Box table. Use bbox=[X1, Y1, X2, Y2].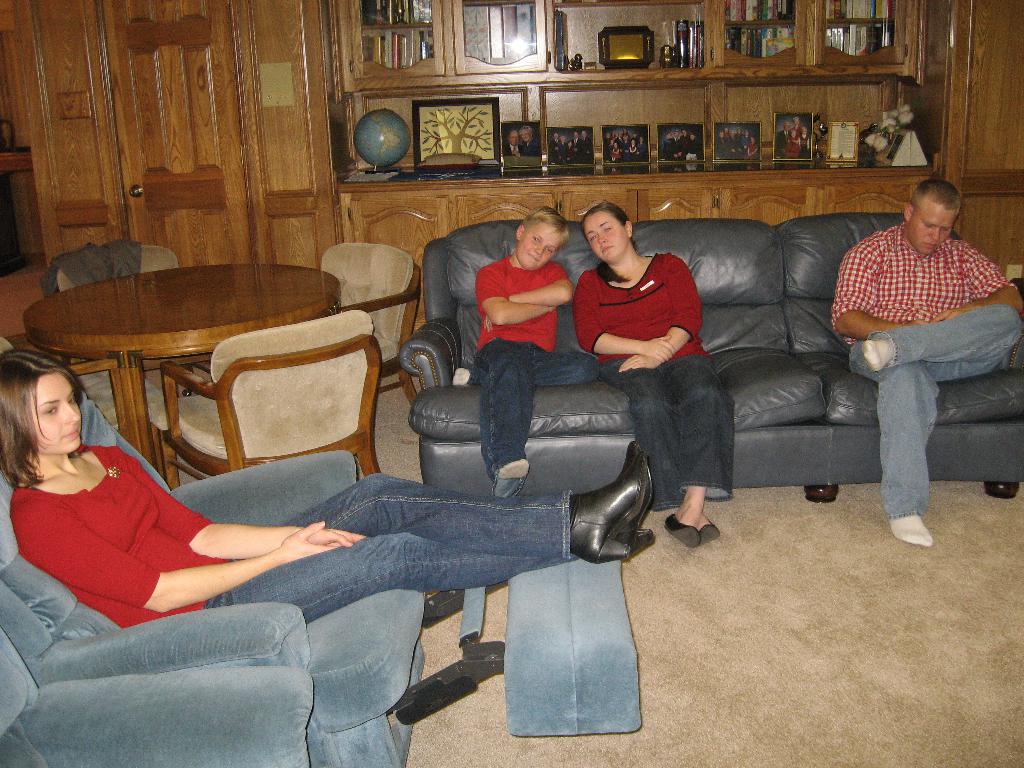
bbox=[29, 275, 315, 472].
